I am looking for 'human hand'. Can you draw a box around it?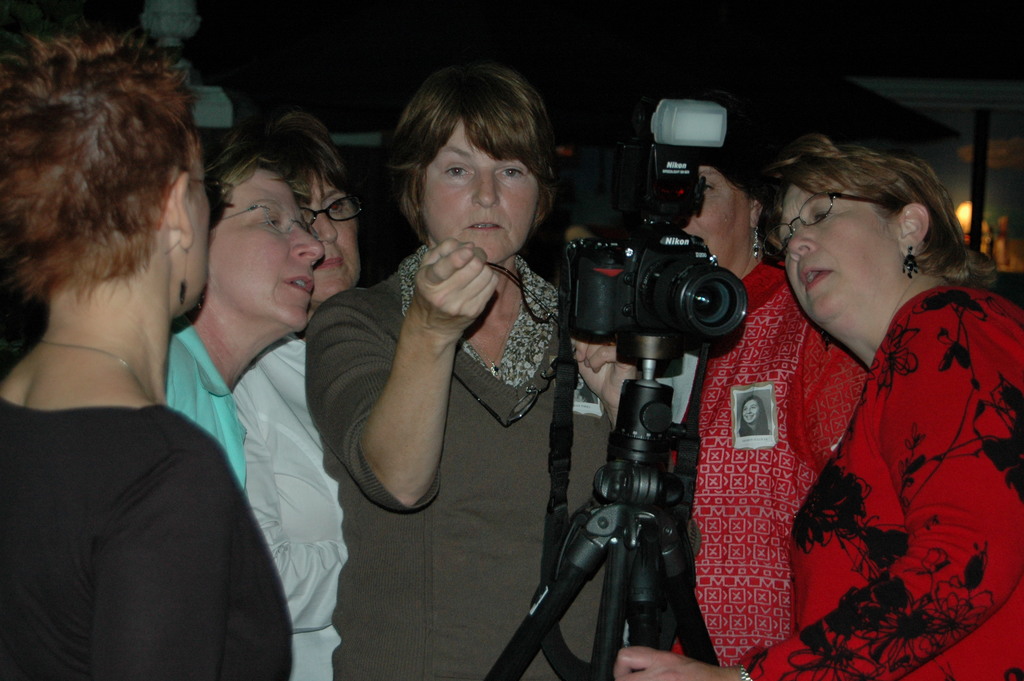
Sure, the bounding box is (573, 339, 637, 419).
